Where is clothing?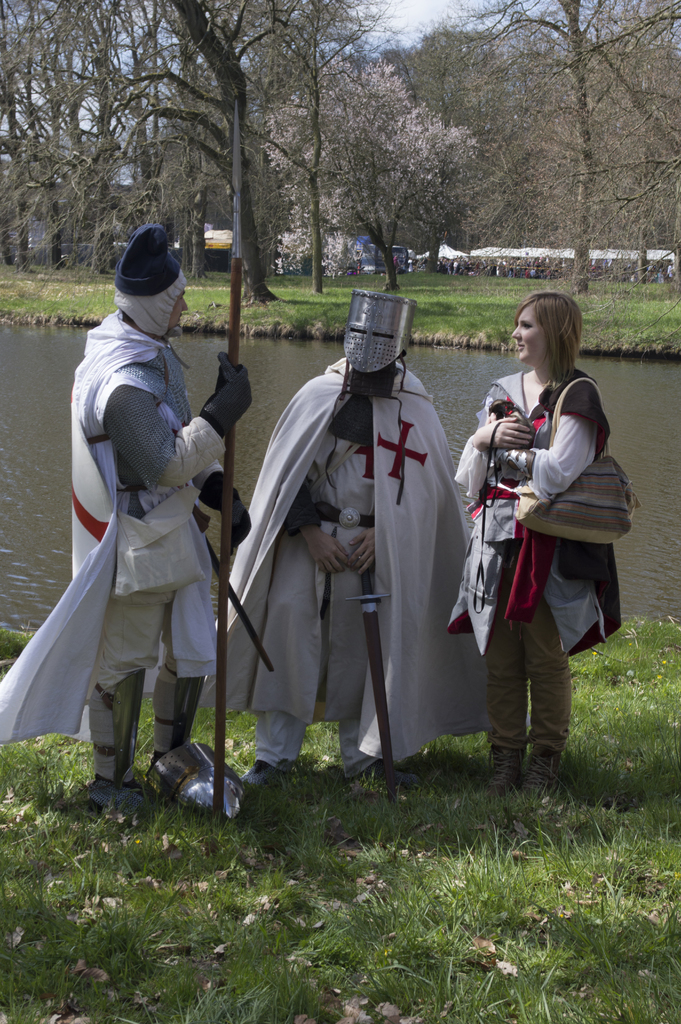
detection(0, 320, 225, 785).
